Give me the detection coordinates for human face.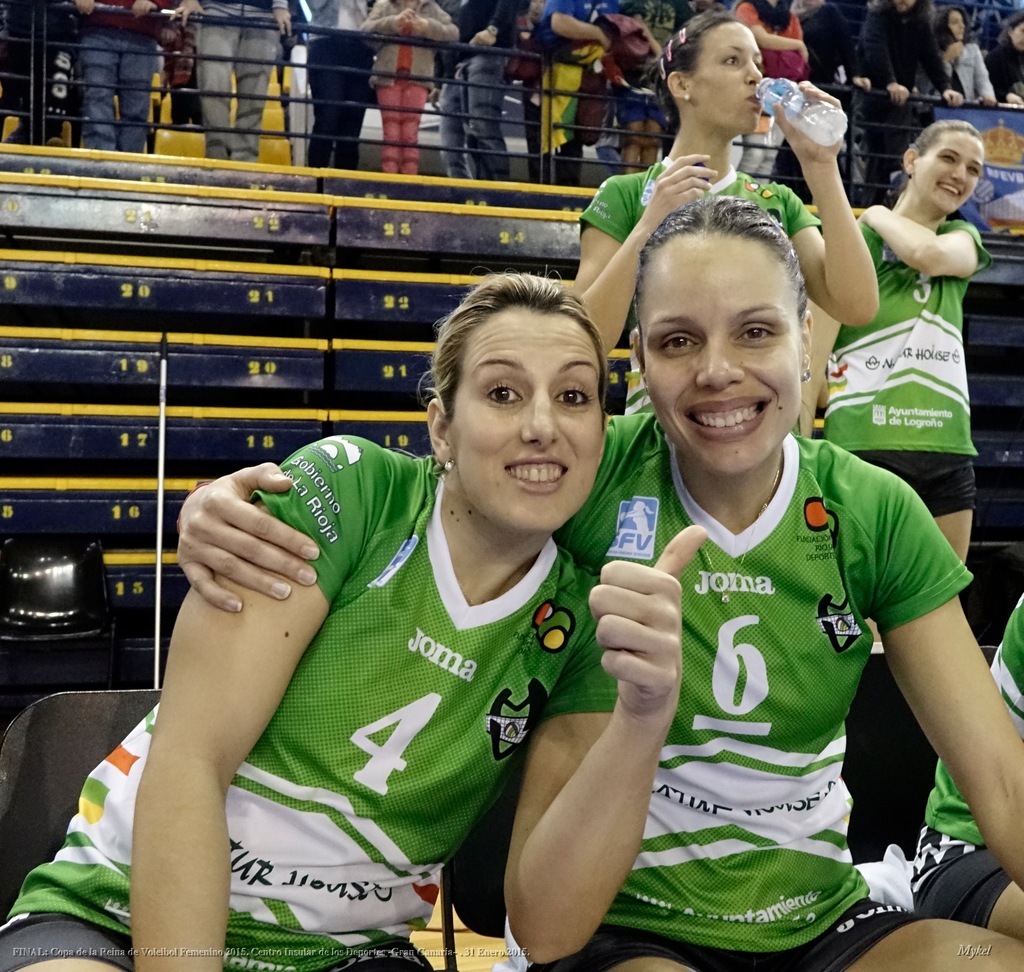
locate(909, 129, 990, 212).
